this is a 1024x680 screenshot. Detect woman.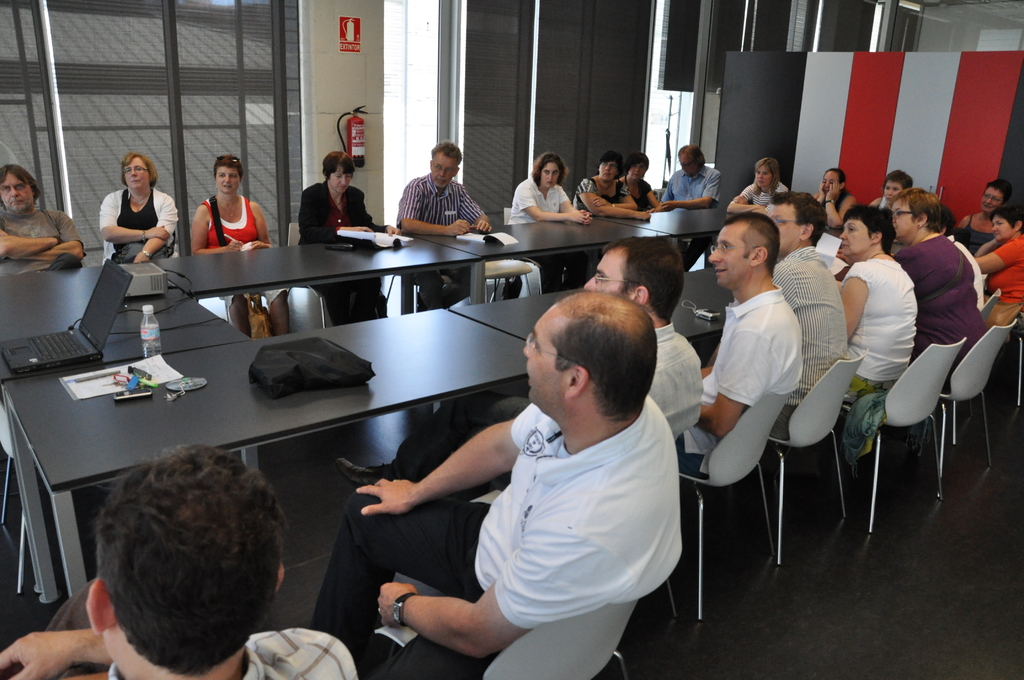
[576, 147, 655, 215].
